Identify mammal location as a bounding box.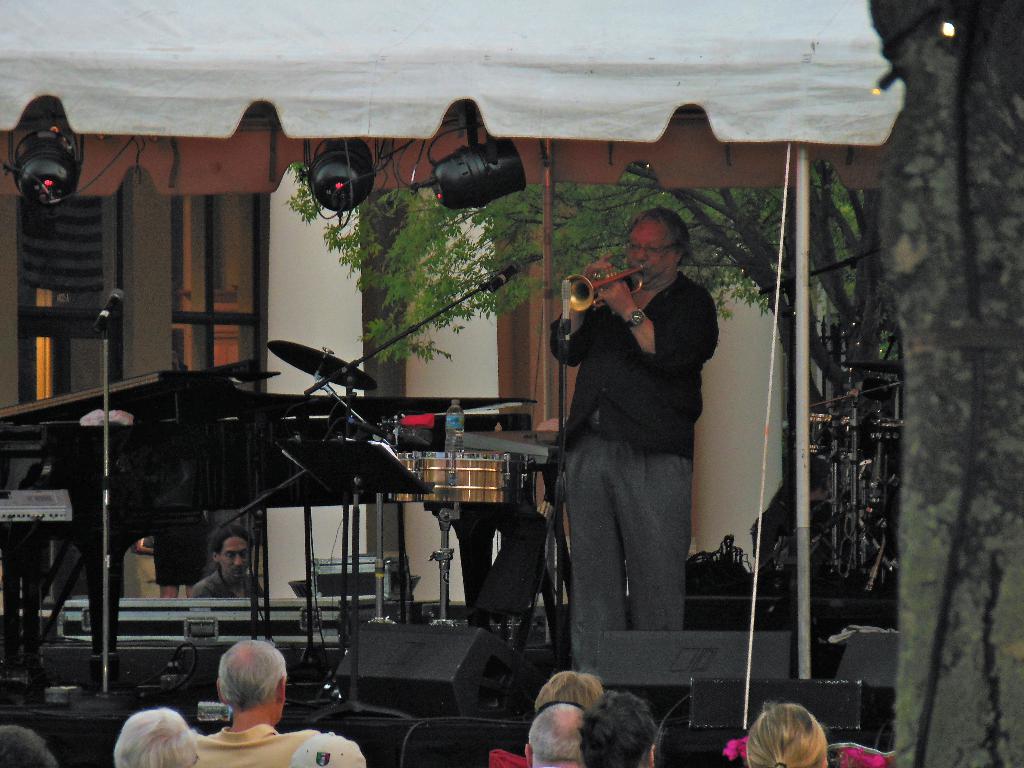
select_region(154, 509, 212, 600).
